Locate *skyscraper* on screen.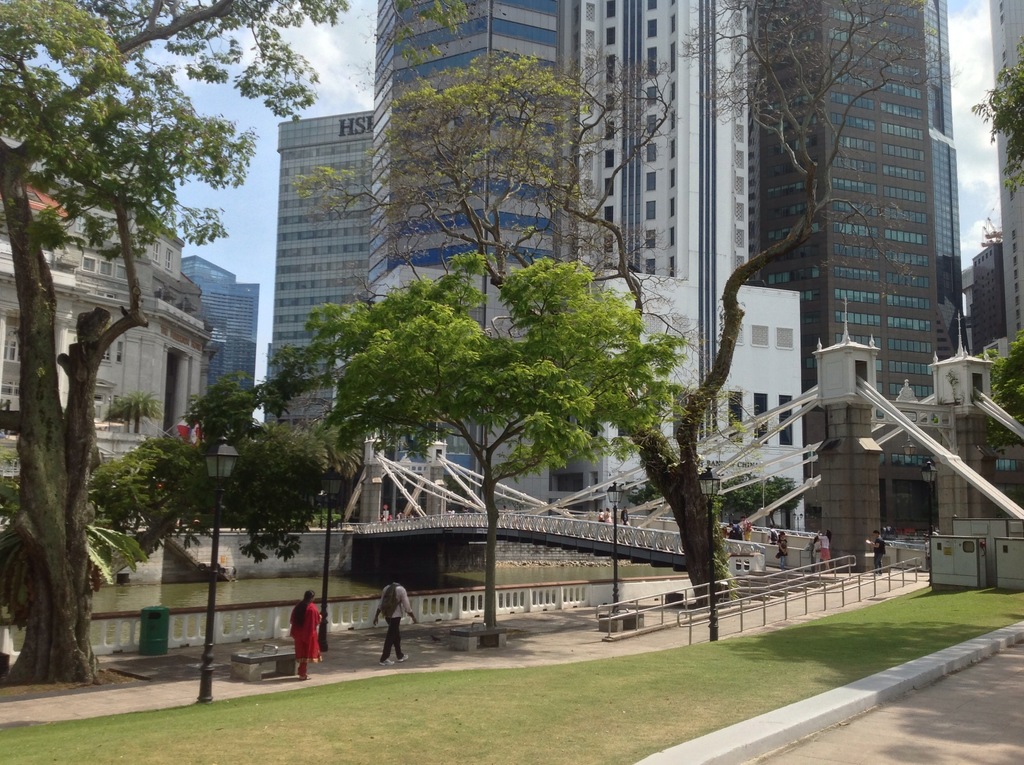
On screen at <region>575, 0, 796, 545</region>.
